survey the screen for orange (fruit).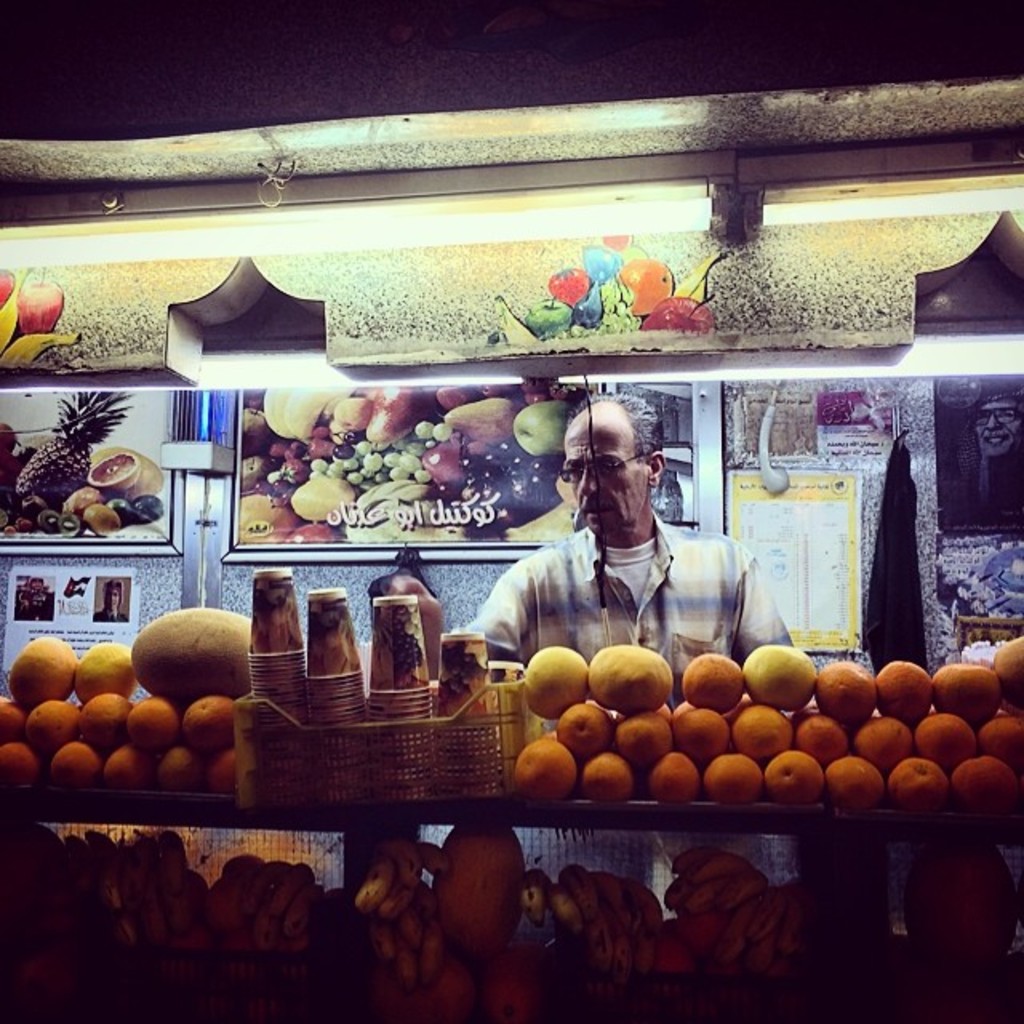
Survey found: region(202, 747, 232, 786).
